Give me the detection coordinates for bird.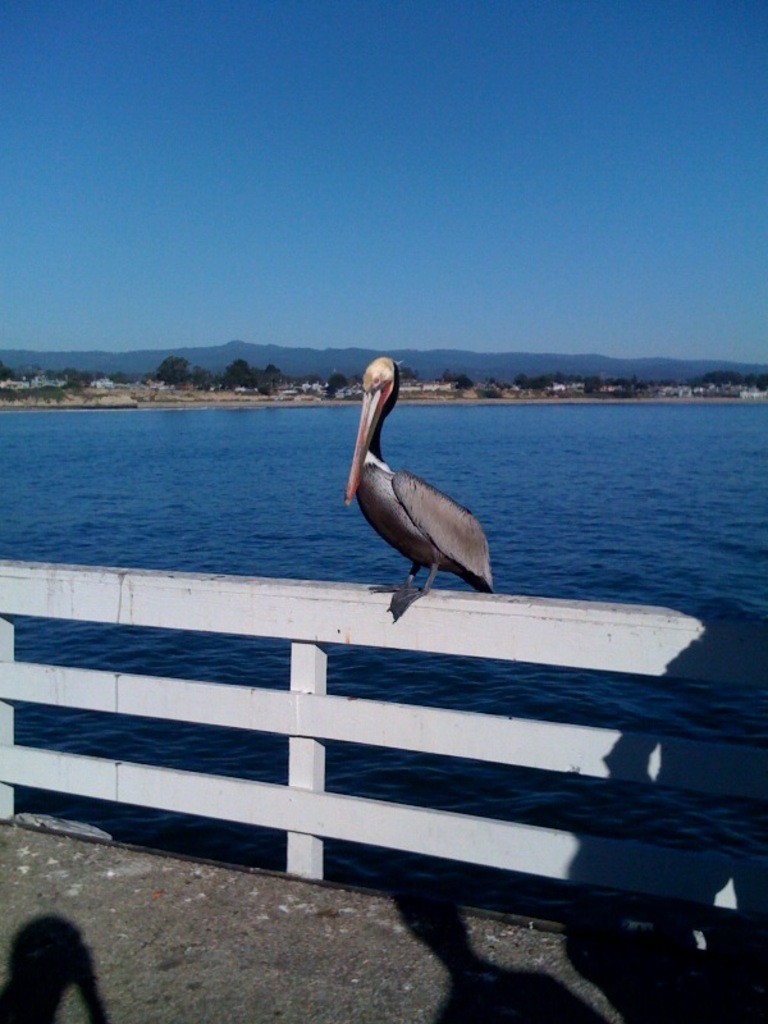
(left=337, top=356, right=489, bottom=609).
